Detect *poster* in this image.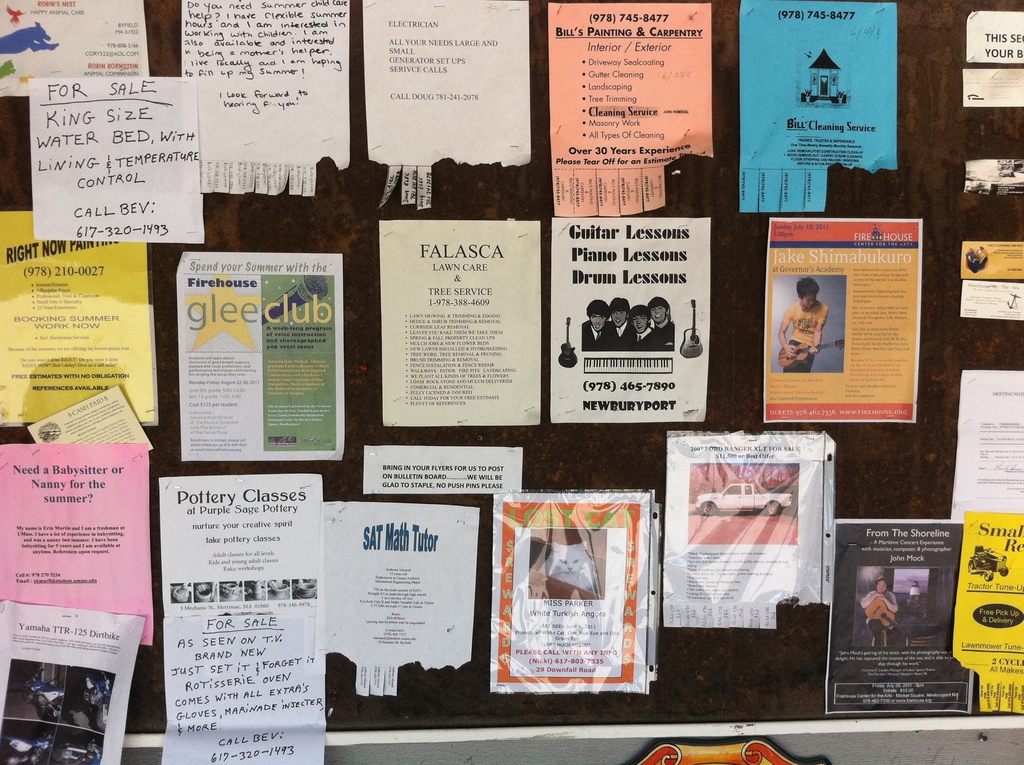
Detection: rect(364, 444, 522, 496).
